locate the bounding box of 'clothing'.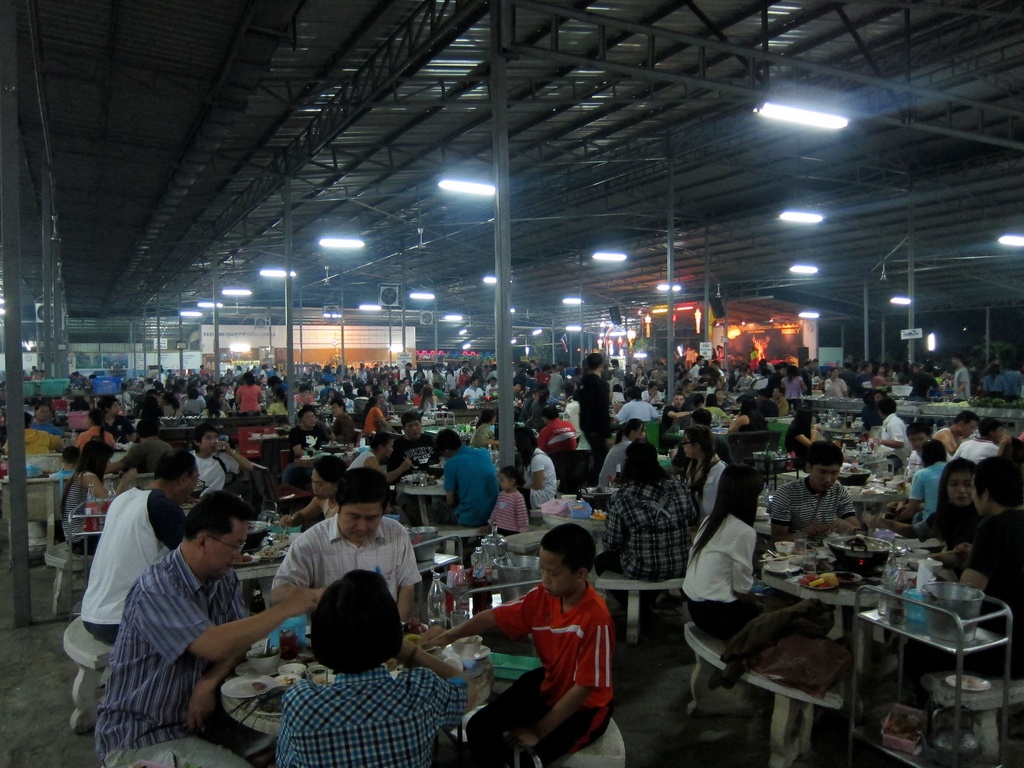
Bounding box: box=[271, 666, 468, 767].
